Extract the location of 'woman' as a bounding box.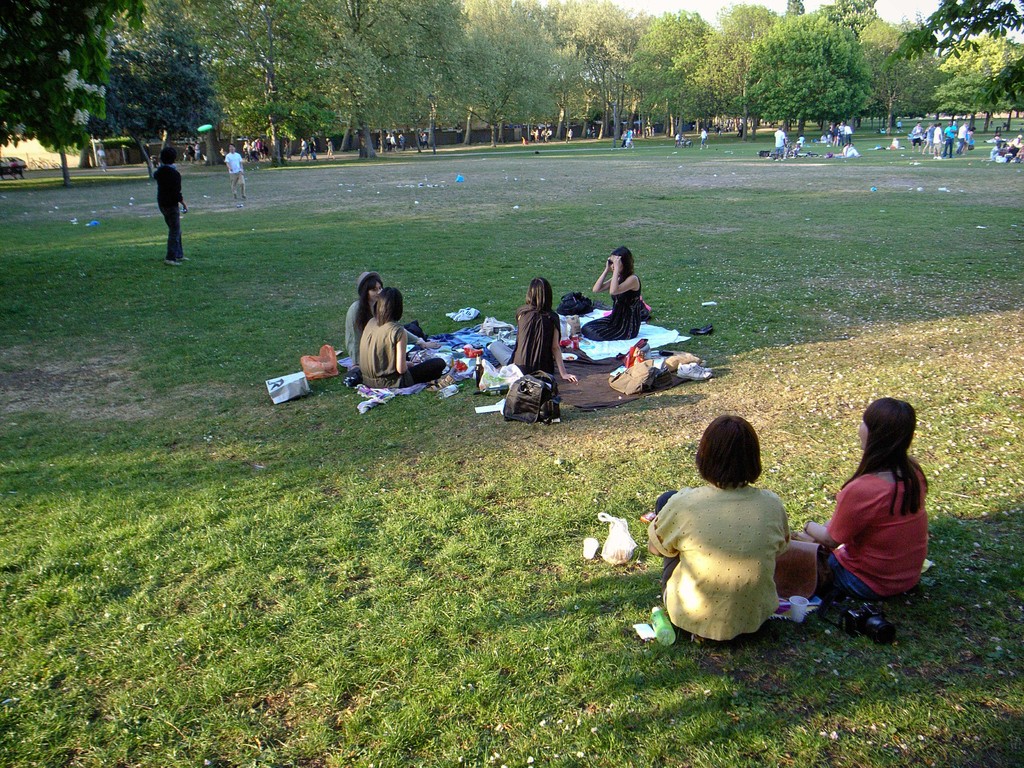
(791, 404, 923, 628).
